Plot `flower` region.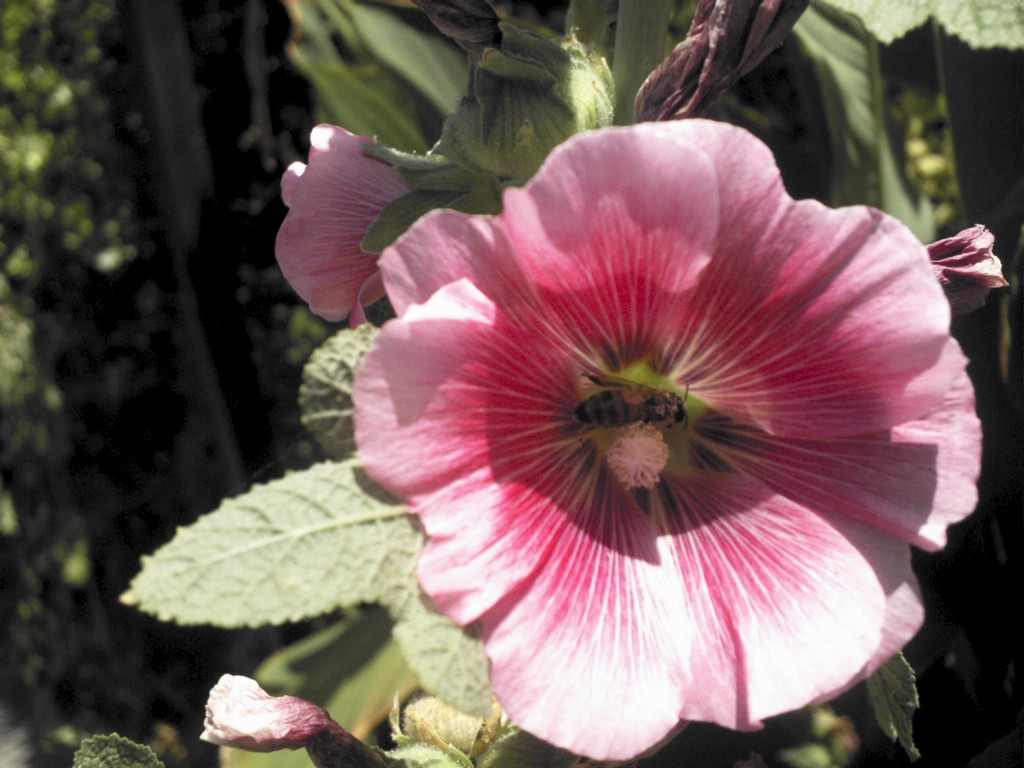
Plotted at <box>352,117,979,761</box>.
